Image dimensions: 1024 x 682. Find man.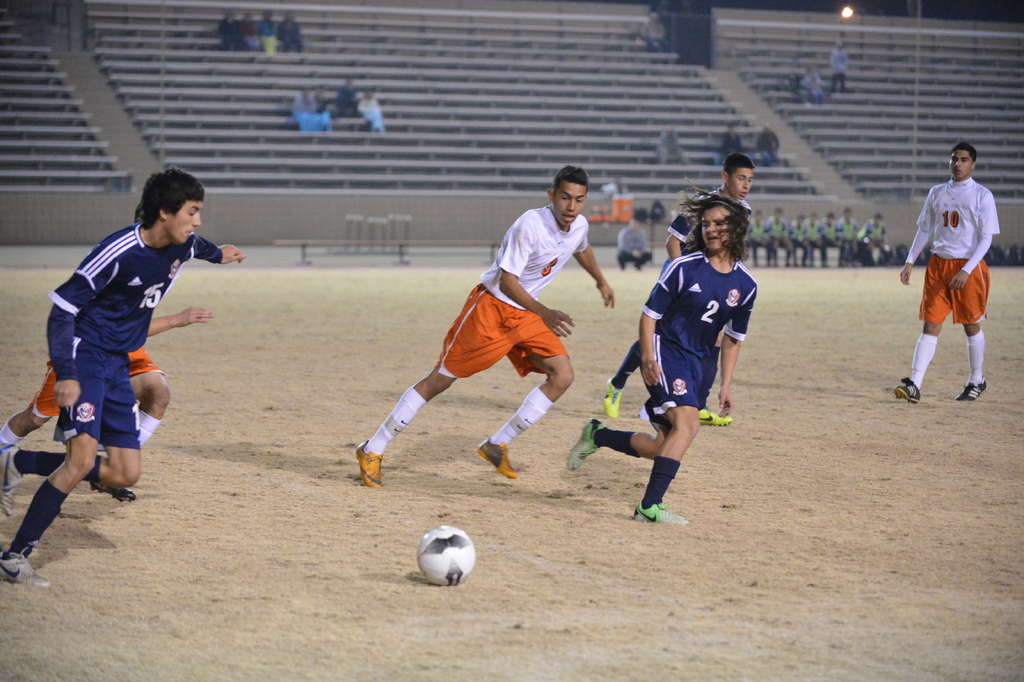
0, 170, 251, 599.
